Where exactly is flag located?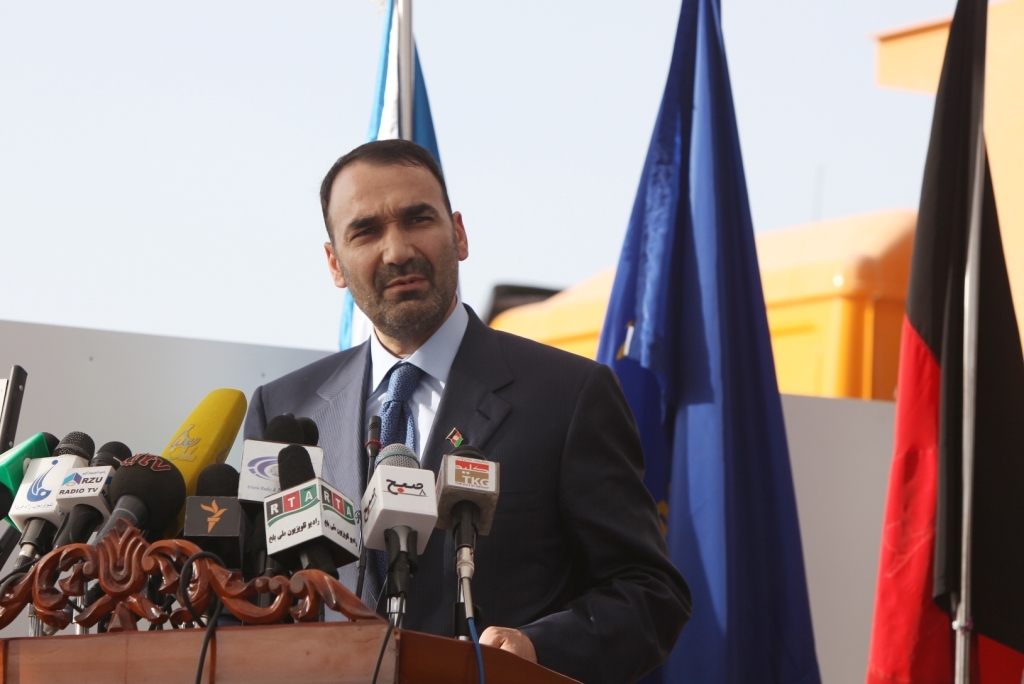
Its bounding box is crop(339, 0, 449, 358).
